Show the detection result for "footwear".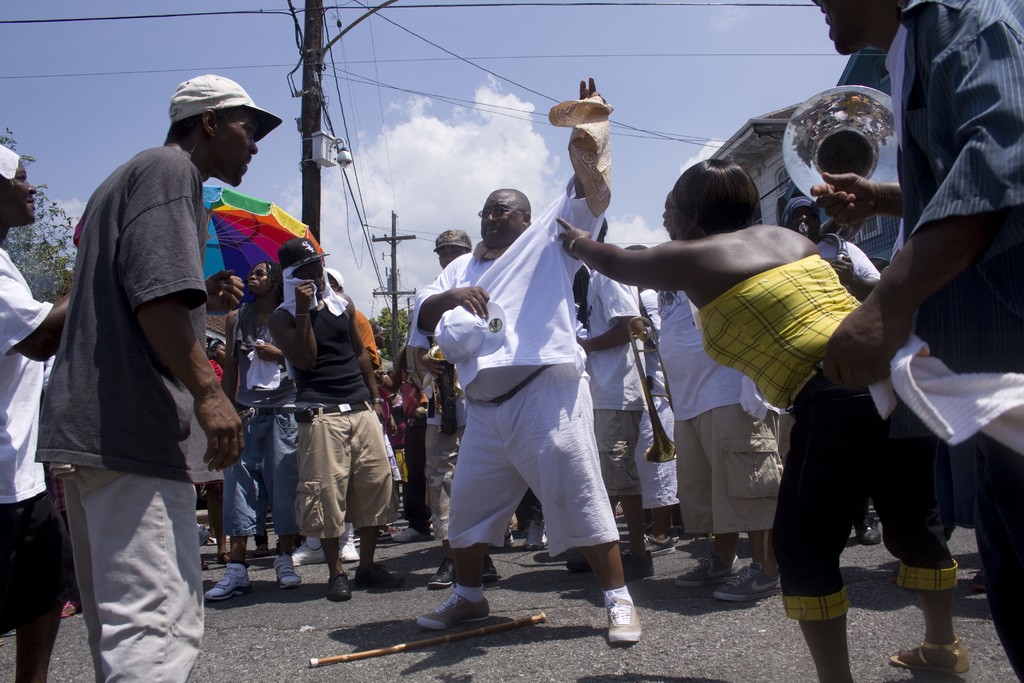
275/557/304/588.
